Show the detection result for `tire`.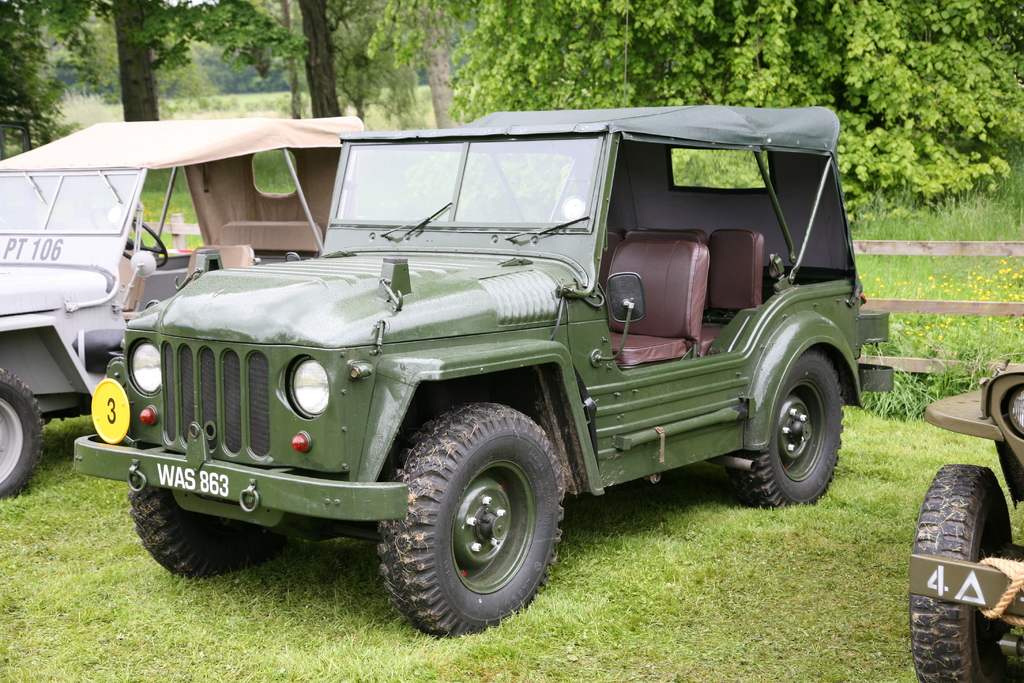
[376, 399, 566, 641].
